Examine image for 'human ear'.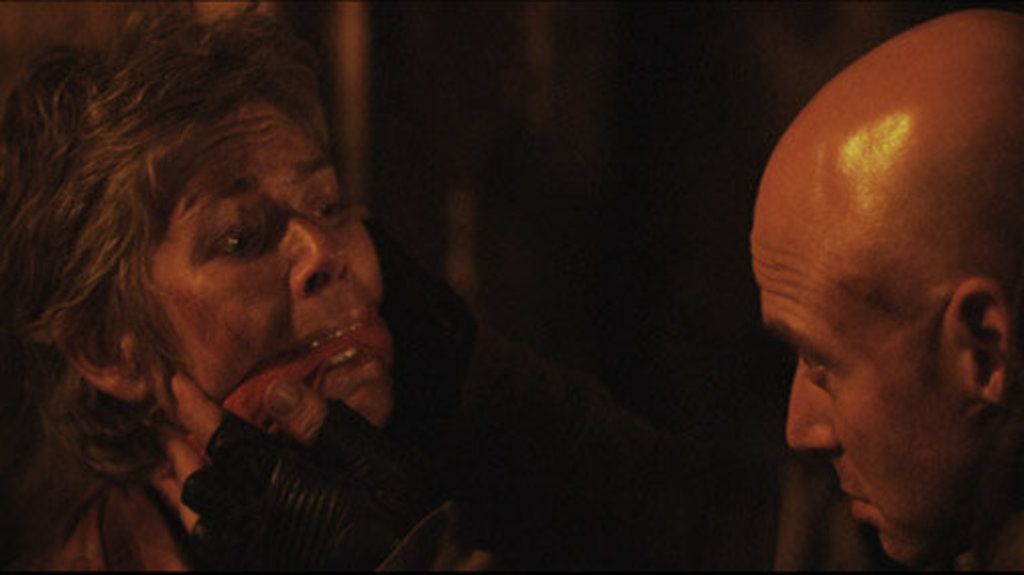
Examination result: 49 305 144 400.
